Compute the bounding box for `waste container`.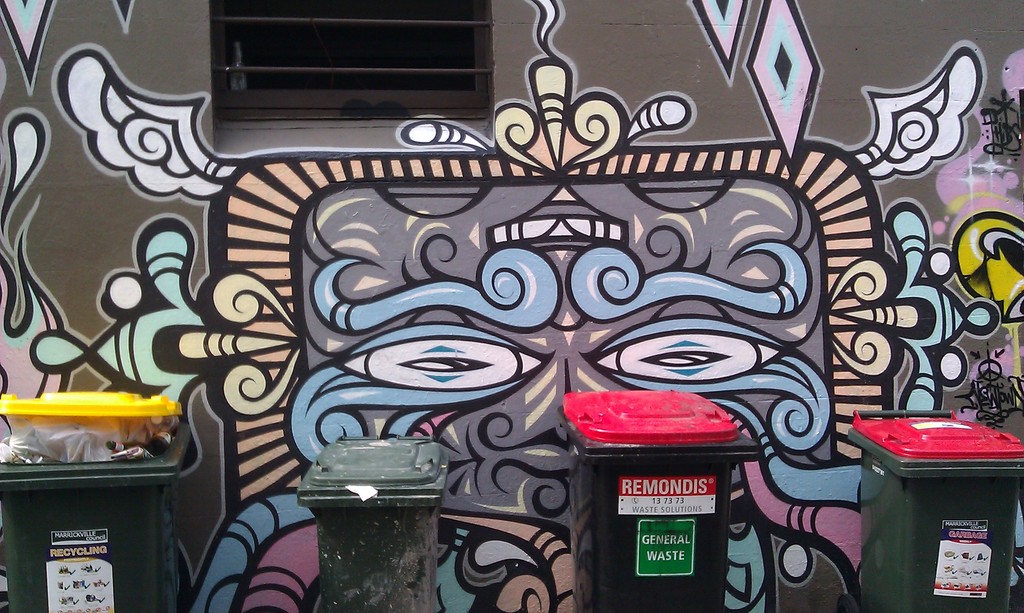
<bbox>557, 385, 772, 612</bbox>.
